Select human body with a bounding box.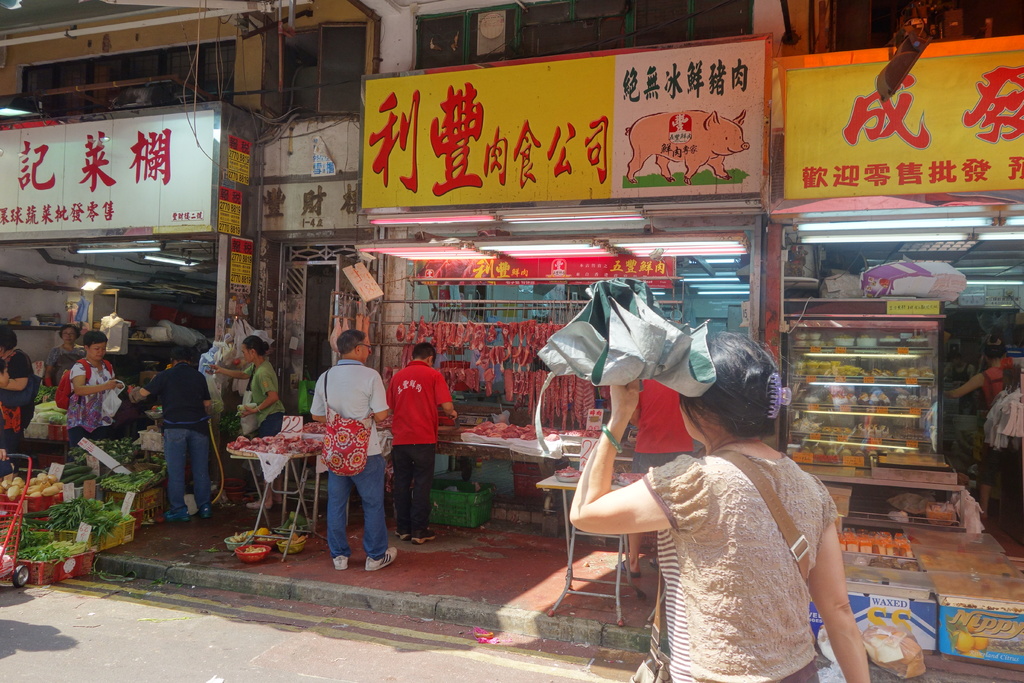
387,365,455,548.
